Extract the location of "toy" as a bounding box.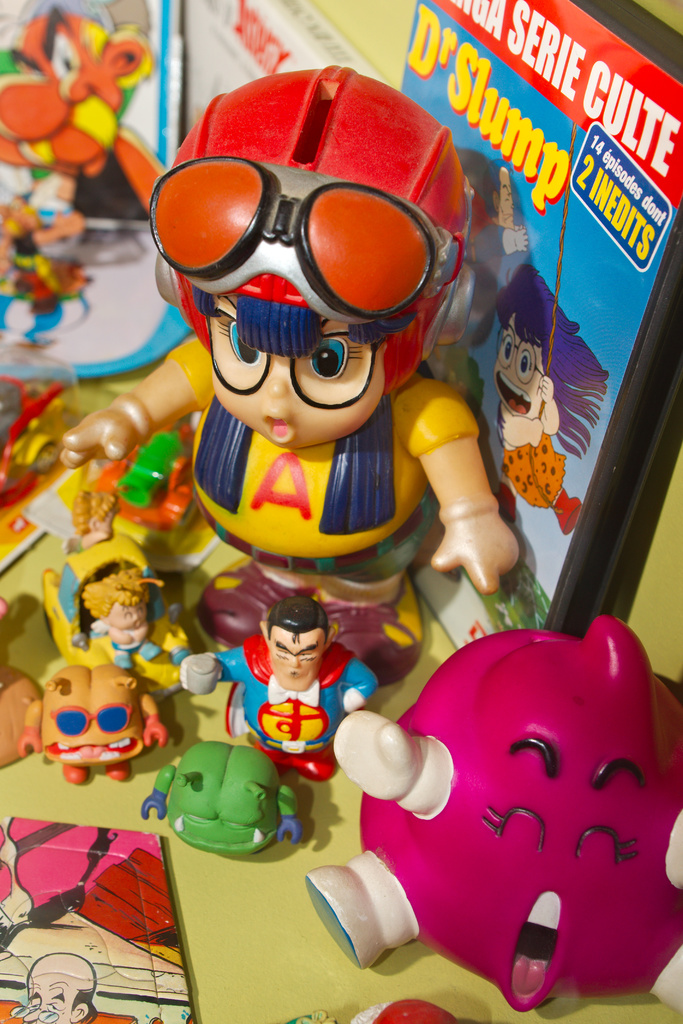
select_region(92, 424, 208, 536).
